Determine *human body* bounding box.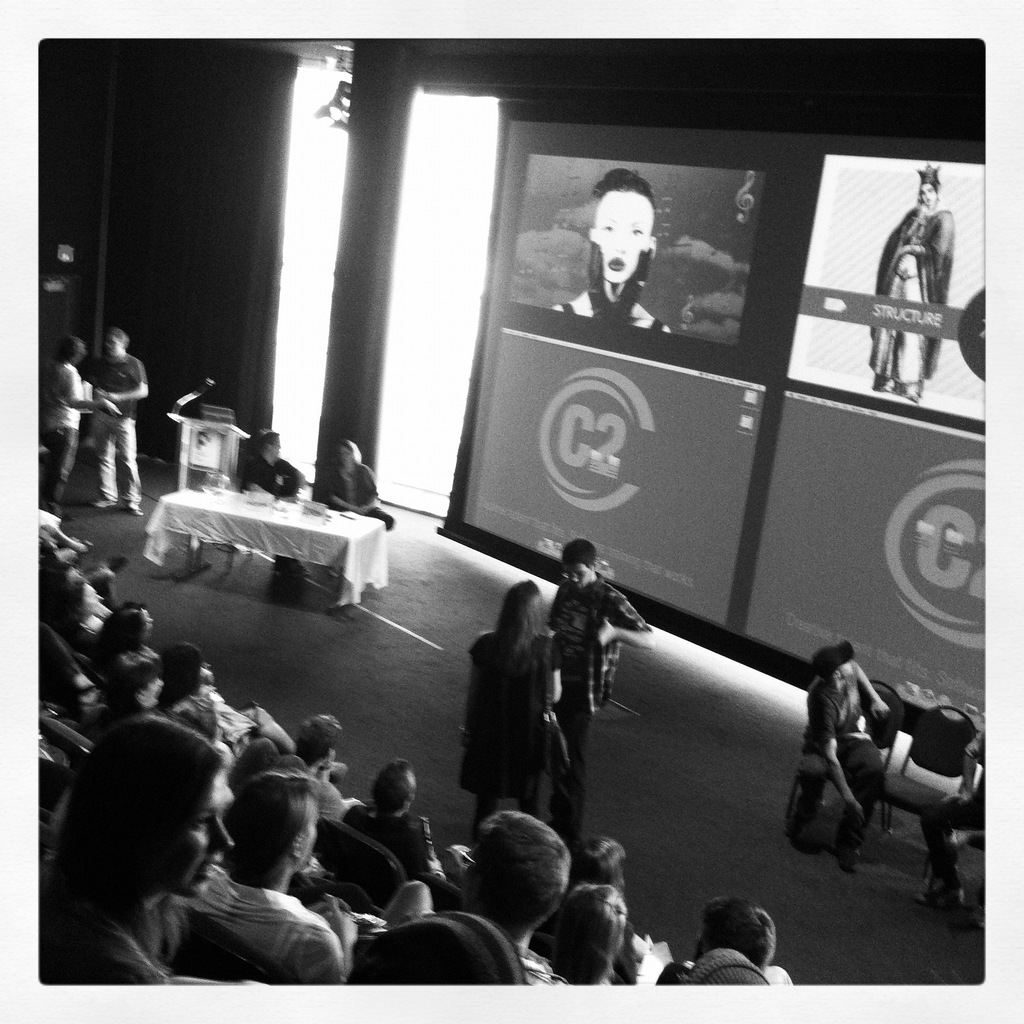
Determined: bbox=[314, 441, 391, 531].
